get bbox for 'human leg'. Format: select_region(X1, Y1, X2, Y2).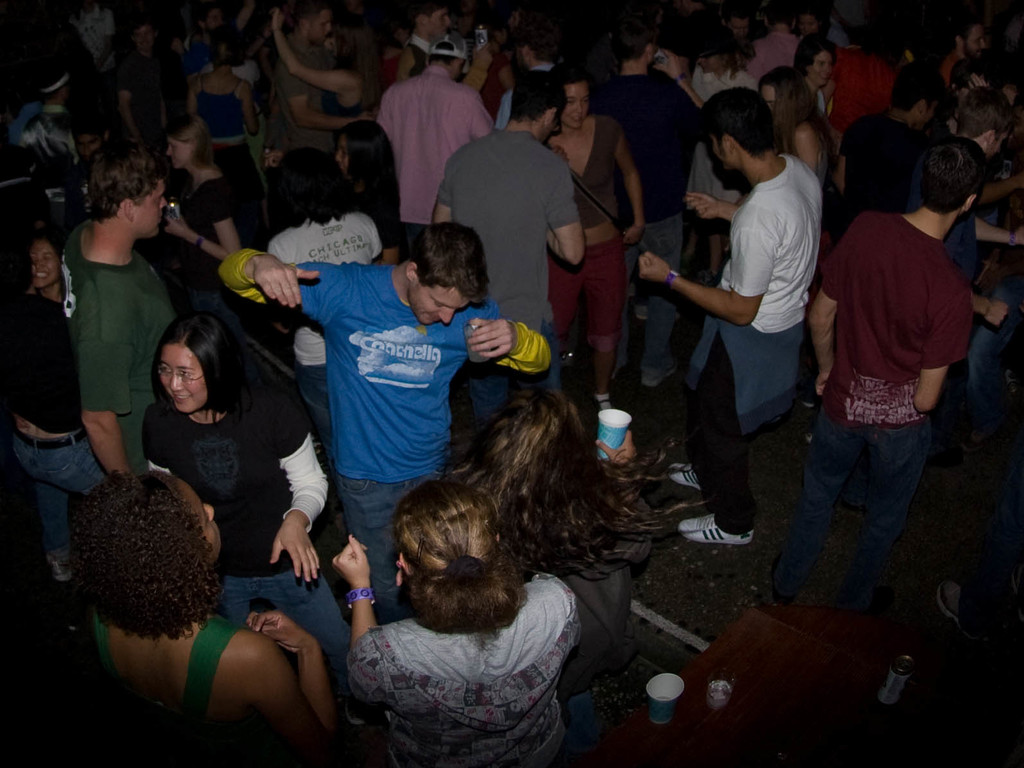
select_region(340, 476, 409, 616).
